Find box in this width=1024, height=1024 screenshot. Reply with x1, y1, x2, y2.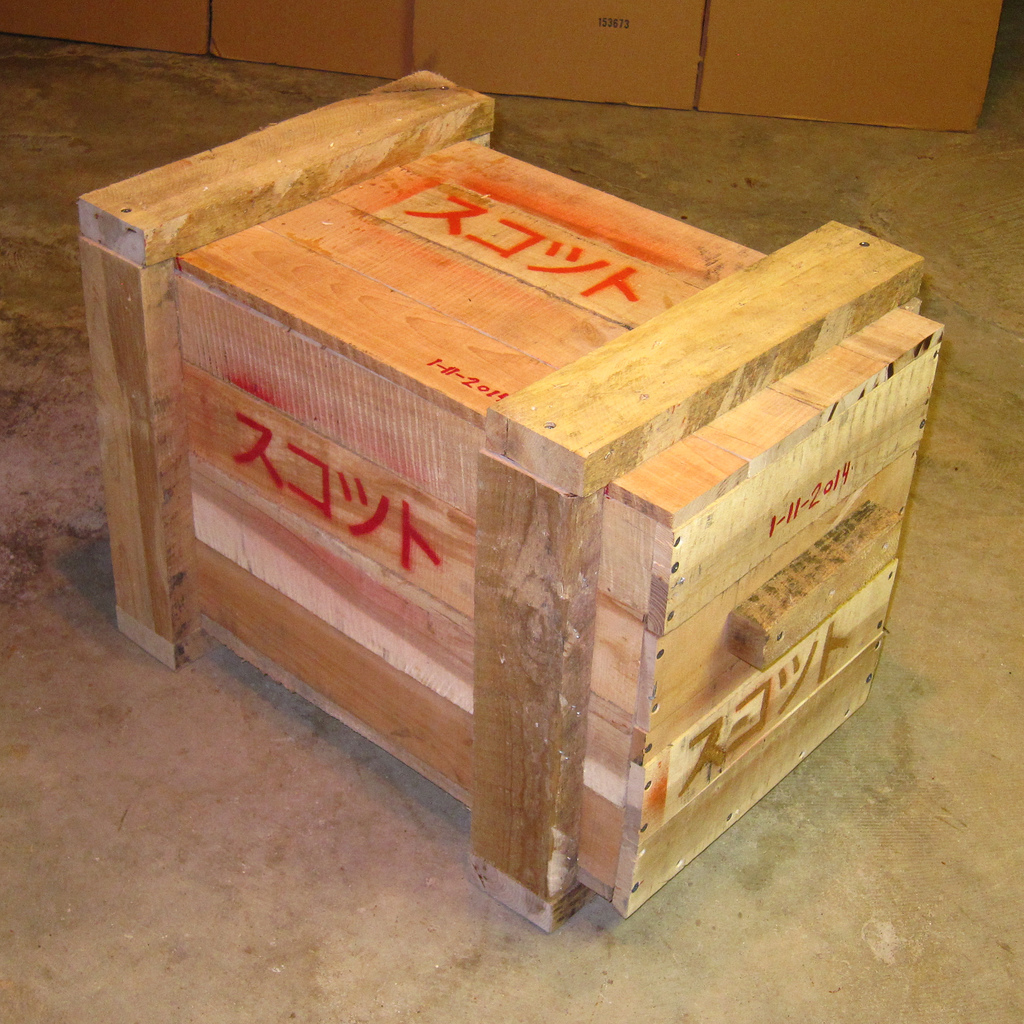
213, 1, 435, 80.
